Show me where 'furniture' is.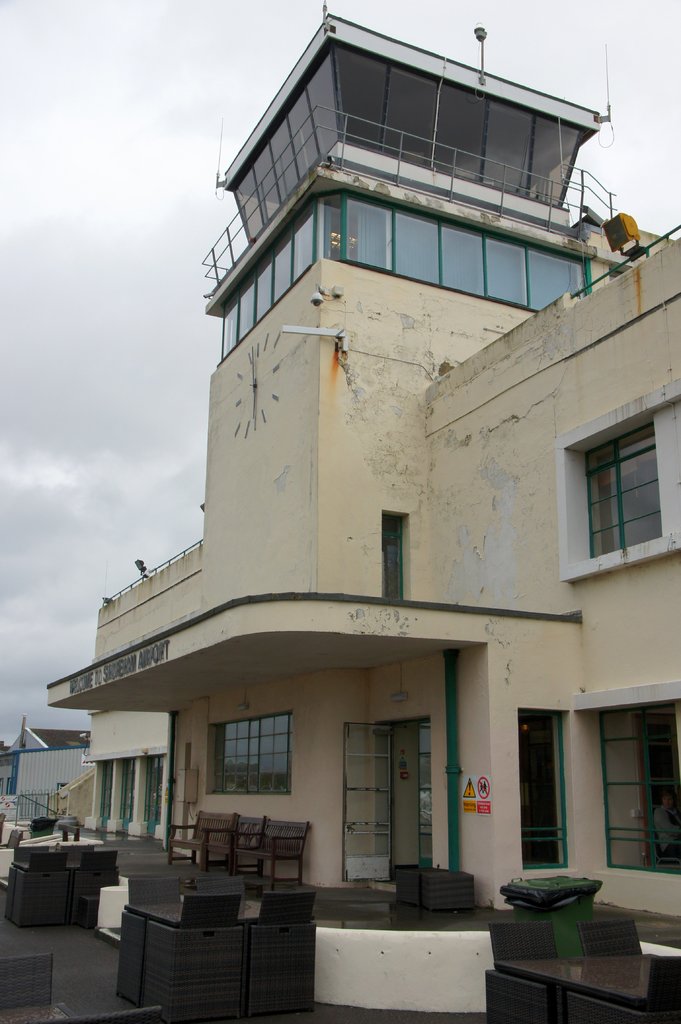
'furniture' is at bbox=[144, 895, 244, 1023].
